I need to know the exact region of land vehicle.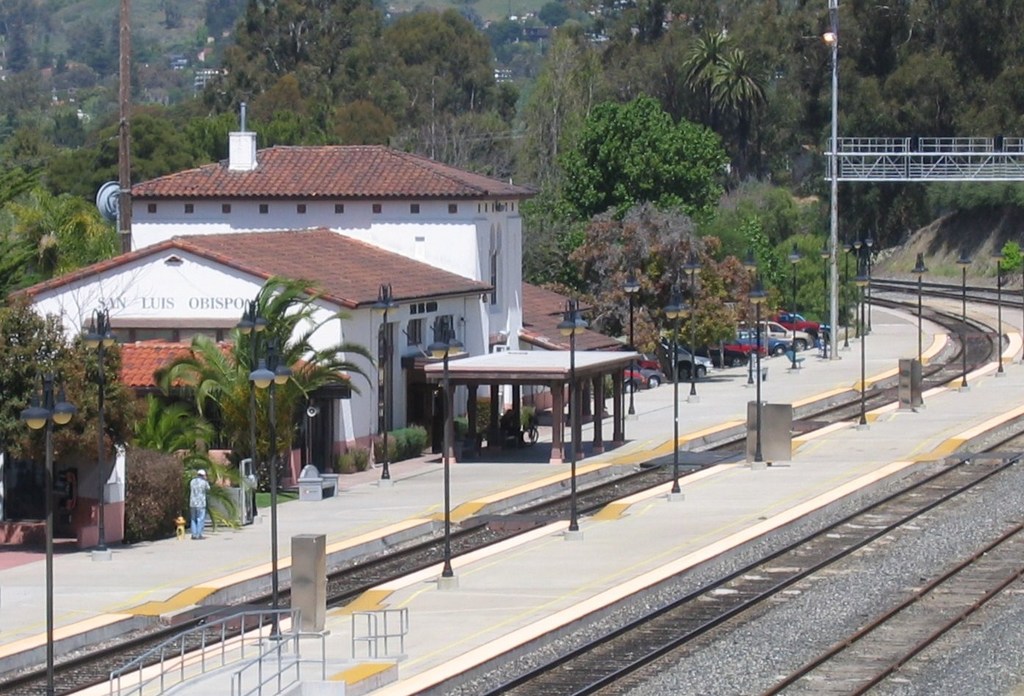
Region: [623,367,646,394].
